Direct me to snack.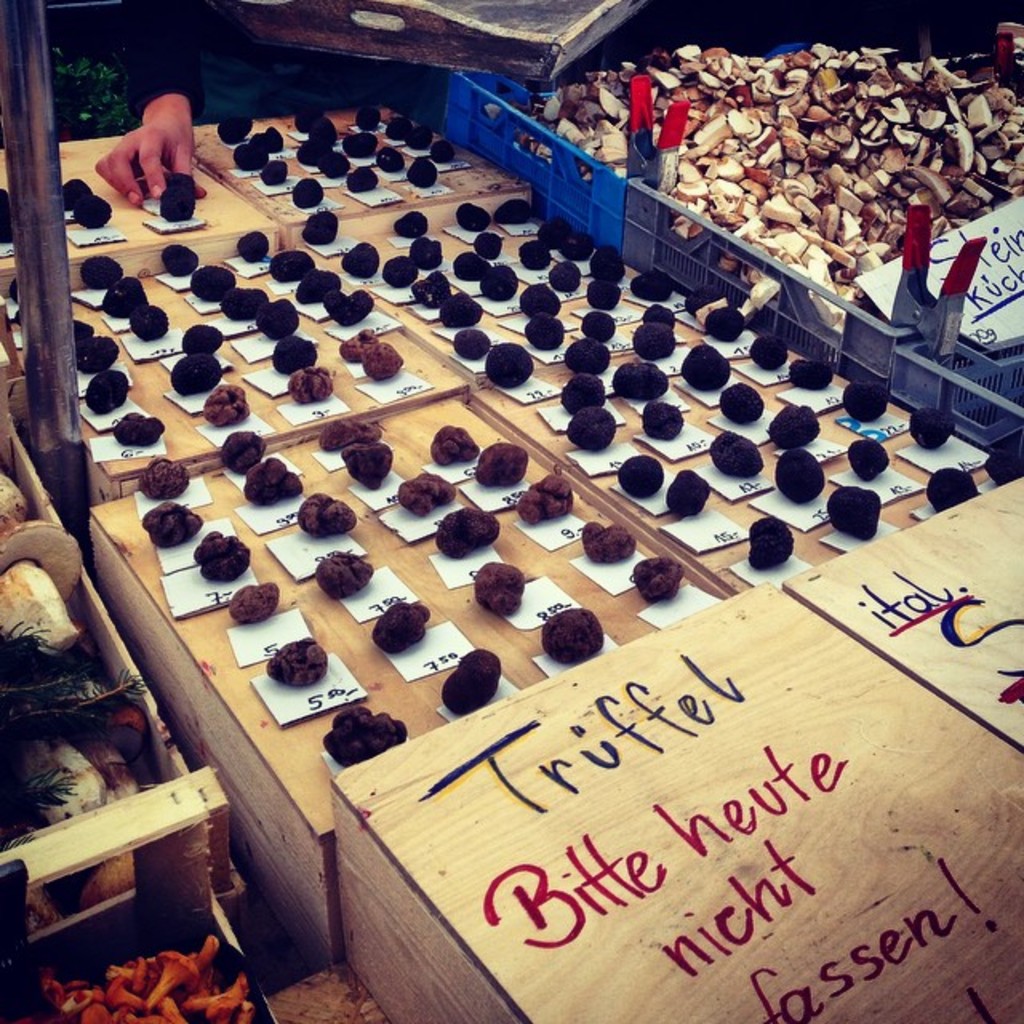
Direction: BBox(458, 325, 488, 357).
